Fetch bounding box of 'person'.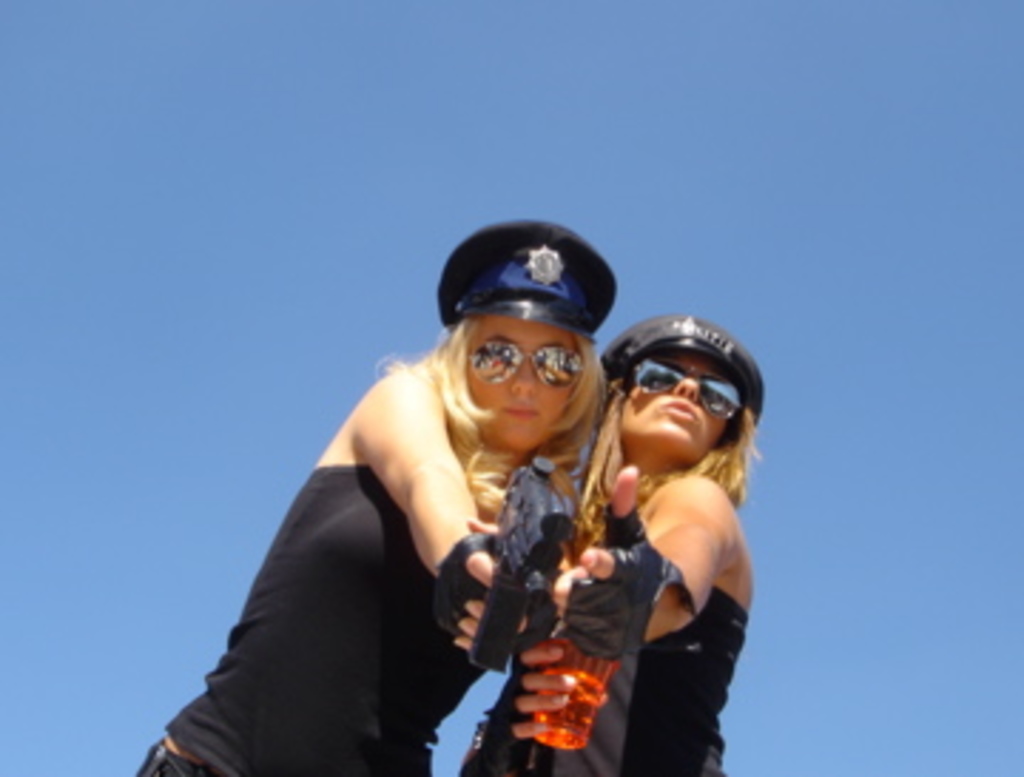
Bbox: (452,322,765,774).
